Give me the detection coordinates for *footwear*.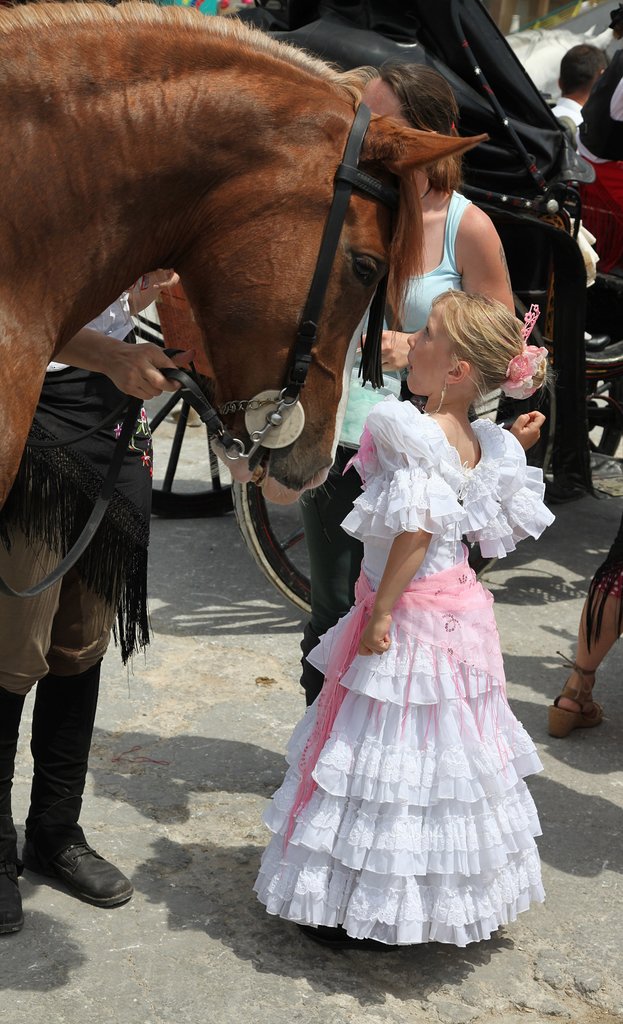
x1=544 y1=680 x2=602 y2=738.
